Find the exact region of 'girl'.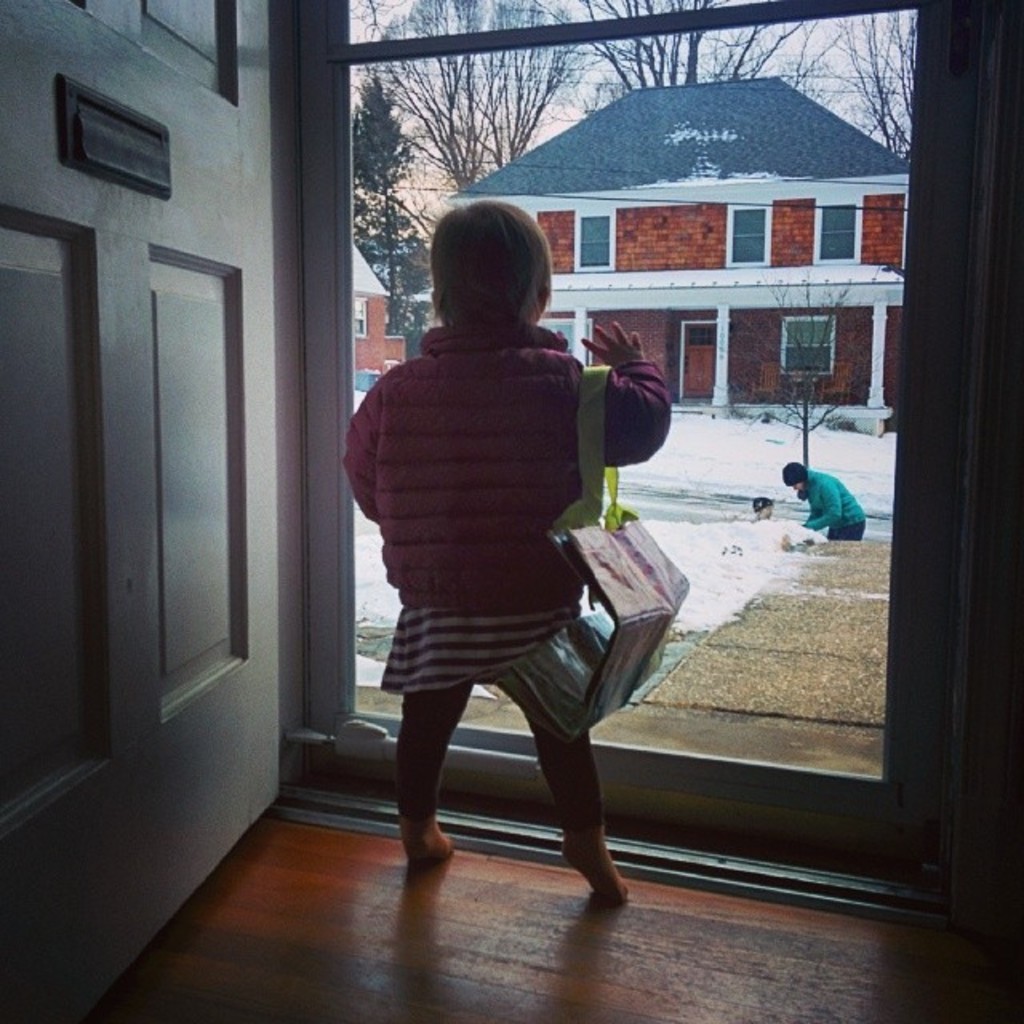
Exact region: pyautogui.locateOnScreen(334, 205, 667, 920).
